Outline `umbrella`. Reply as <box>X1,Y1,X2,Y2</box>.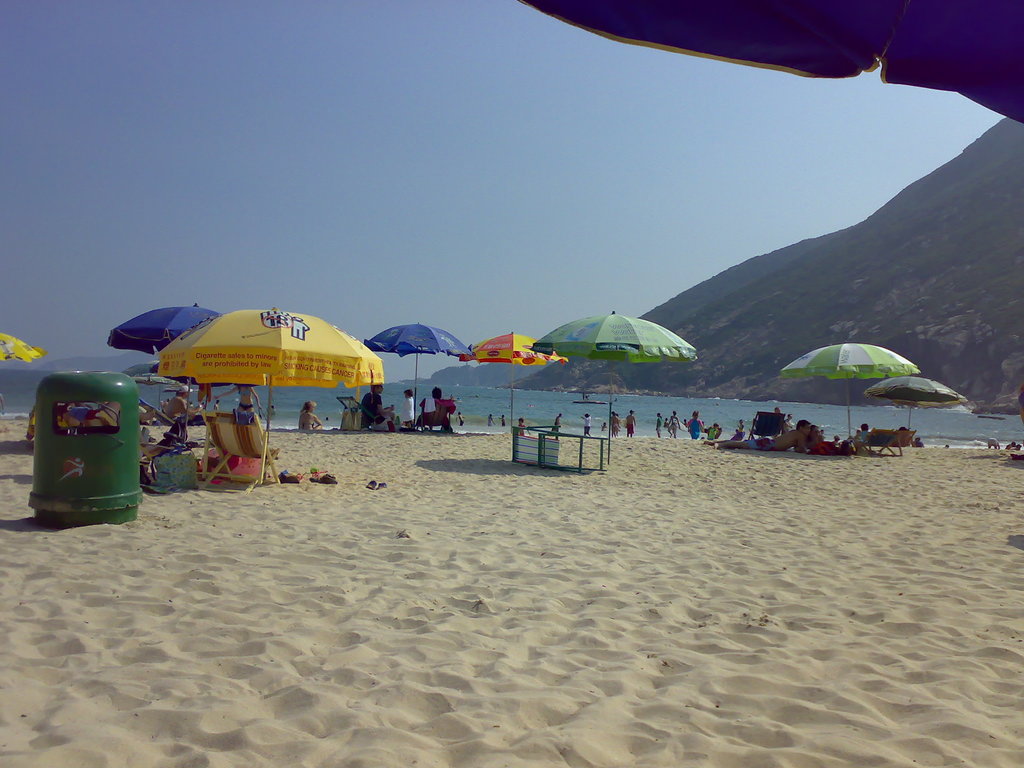
<box>781,342,911,440</box>.
